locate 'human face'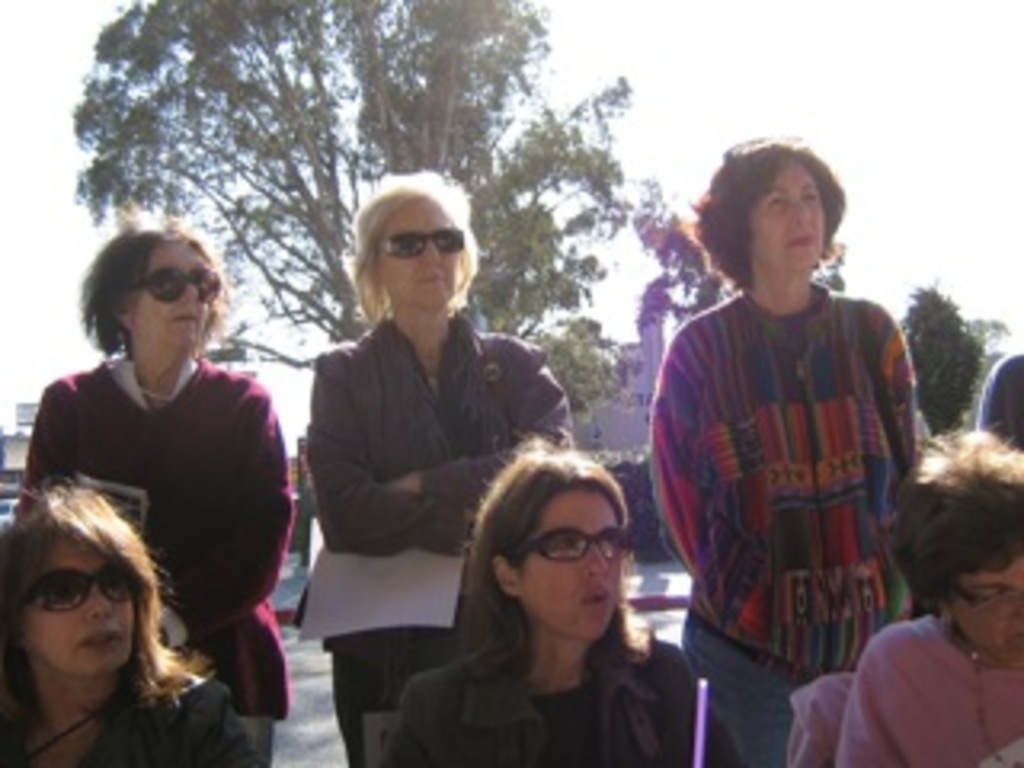
746,166,826,269
